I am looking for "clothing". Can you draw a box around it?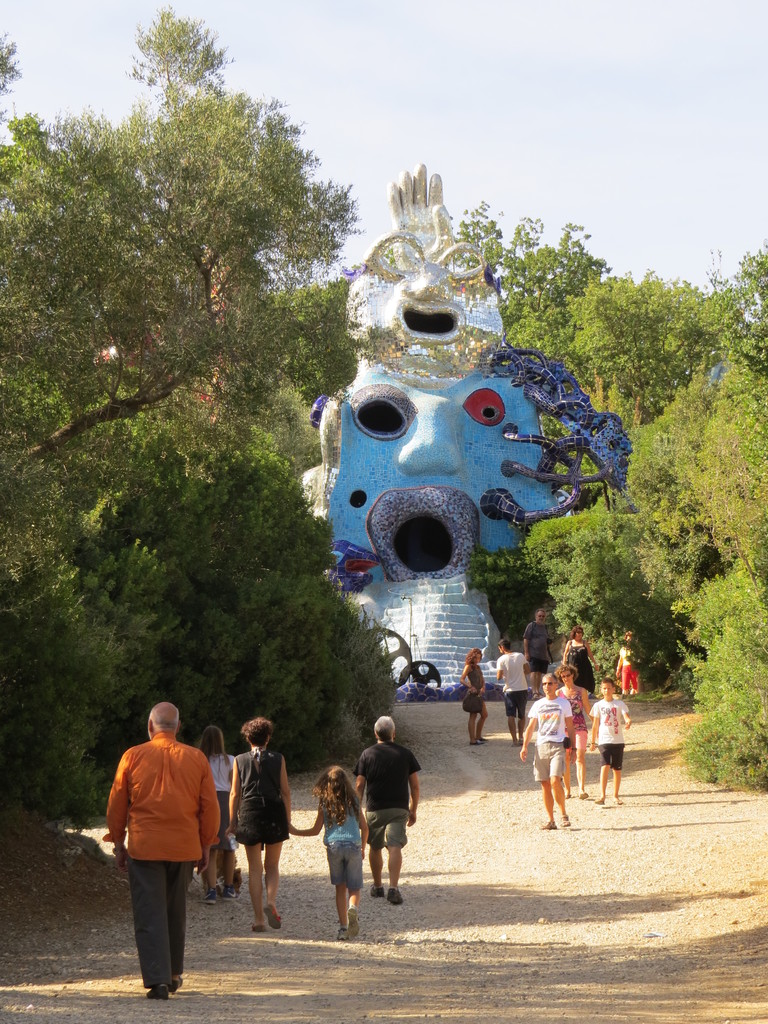
Sure, the bounding box is (x1=618, y1=641, x2=637, y2=687).
